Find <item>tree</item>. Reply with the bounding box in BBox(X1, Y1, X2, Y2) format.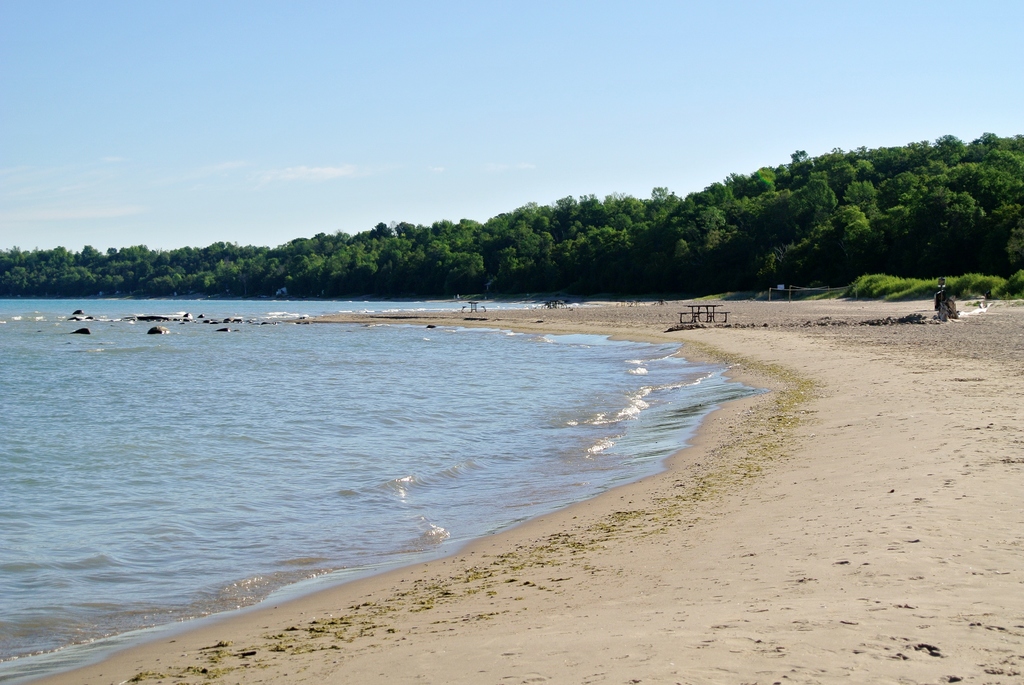
BBox(476, 213, 503, 251).
